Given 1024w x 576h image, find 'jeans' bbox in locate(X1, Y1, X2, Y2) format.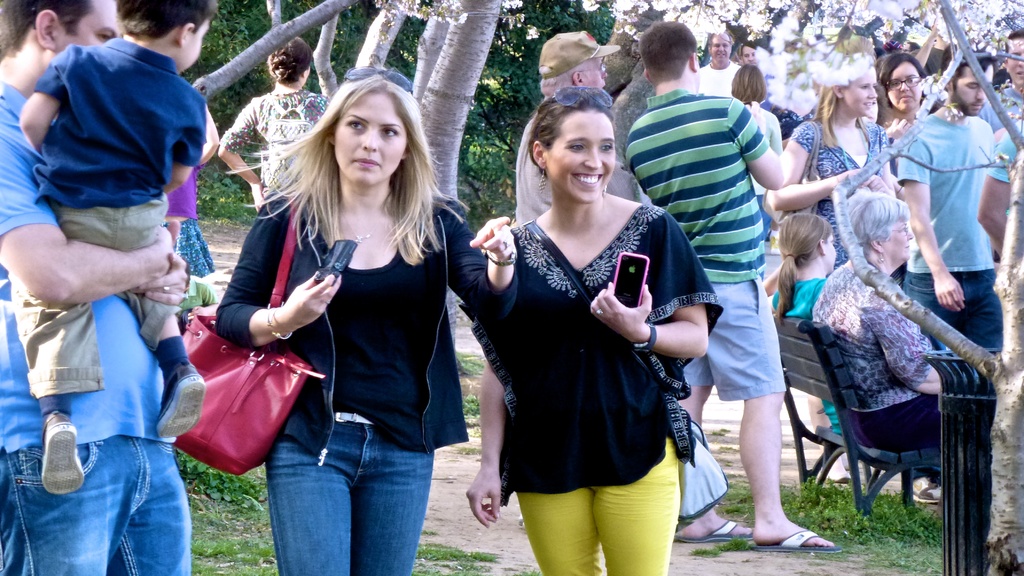
locate(0, 433, 194, 575).
